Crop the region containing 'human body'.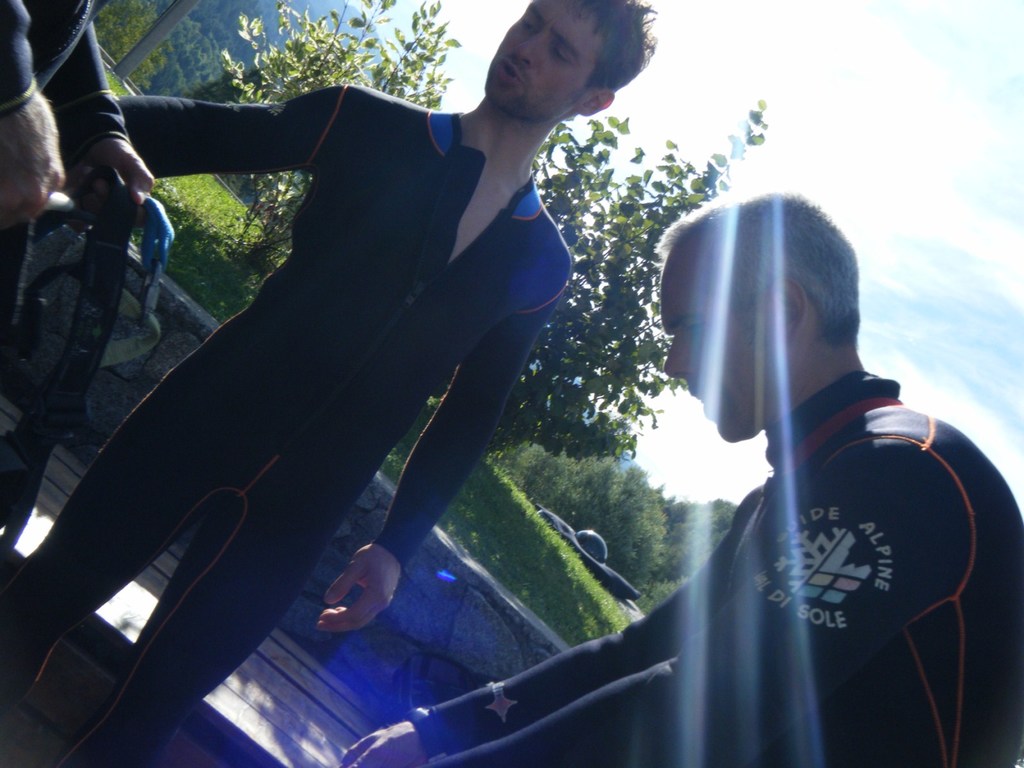
Crop region: select_region(335, 180, 1023, 767).
